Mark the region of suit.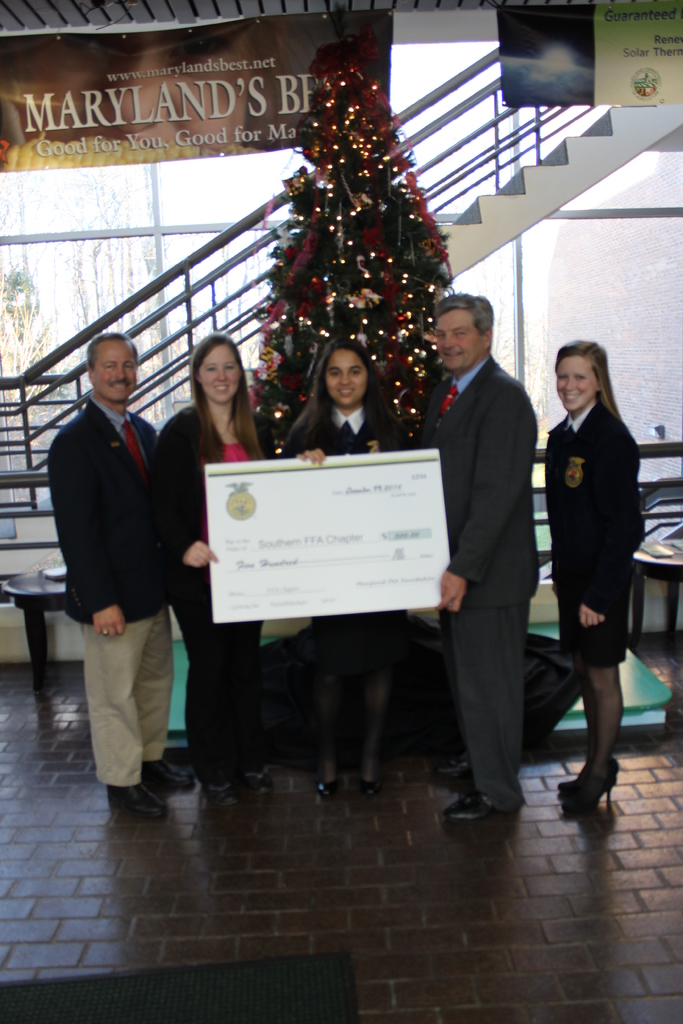
Region: BBox(147, 398, 258, 755).
